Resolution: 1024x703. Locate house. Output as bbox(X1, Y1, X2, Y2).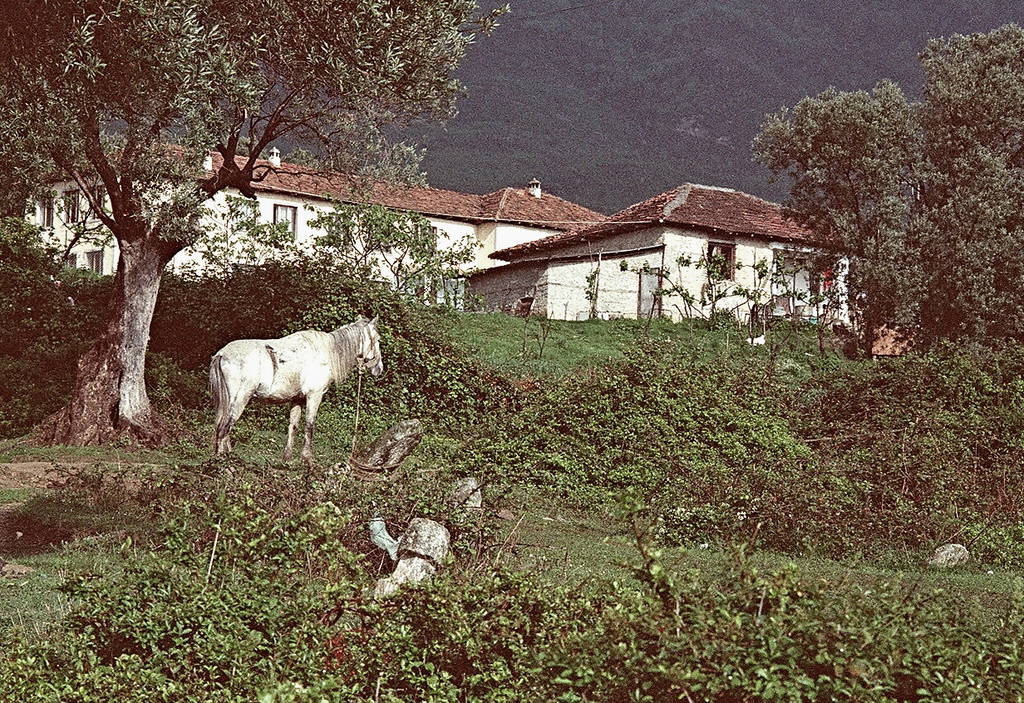
bbox(449, 184, 918, 322).
